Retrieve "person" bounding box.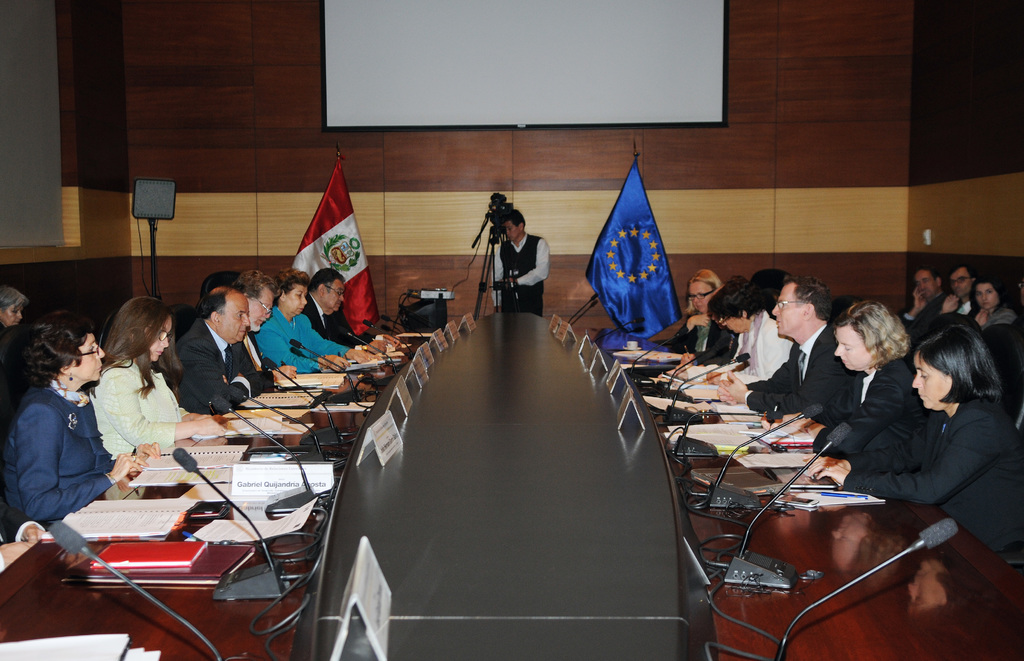
Bounding box: rect(894, 260, 947, 336).
